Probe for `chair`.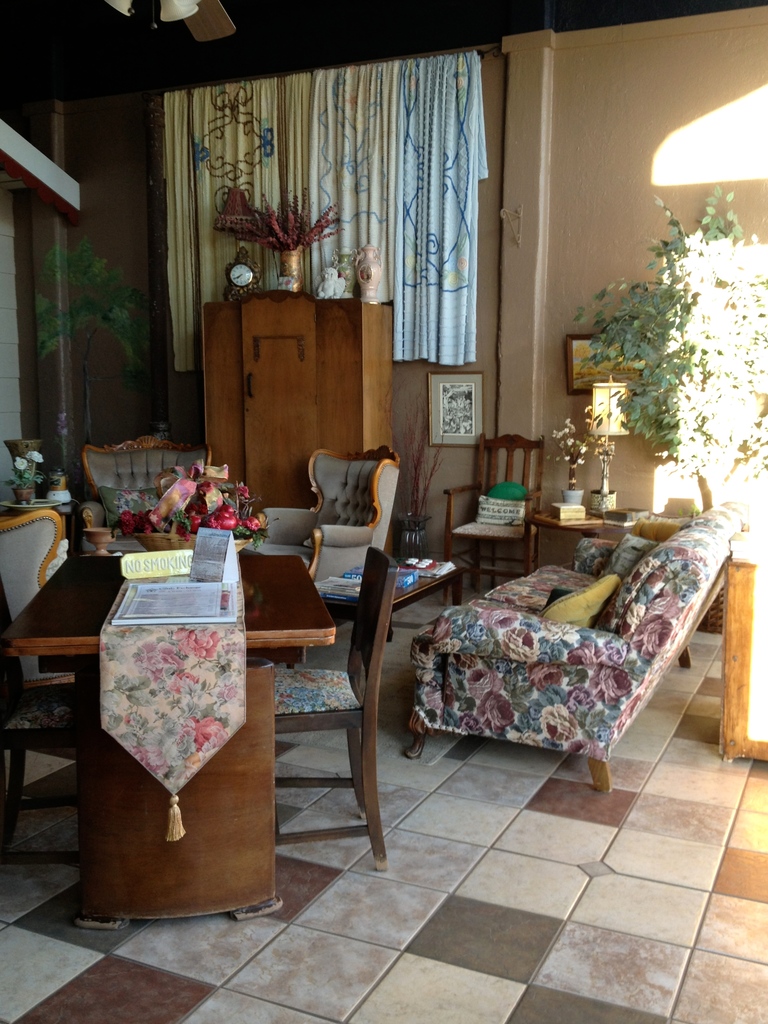
Probe result: Rect(0, 501, 77, 692).
